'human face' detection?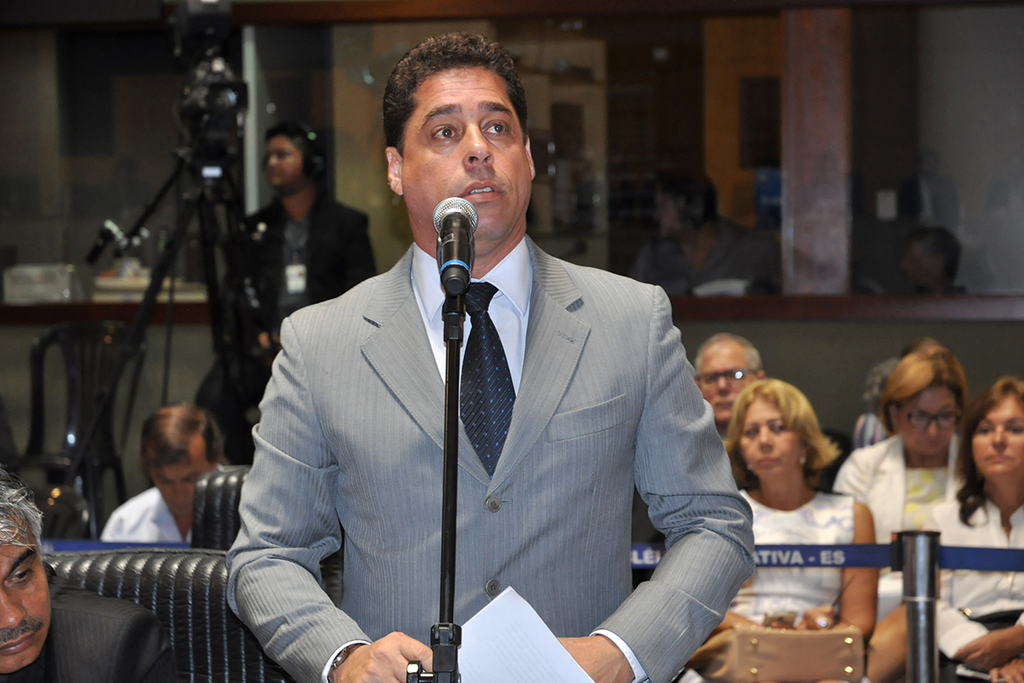
x1=401 y1=65 x2=533 y2=240
